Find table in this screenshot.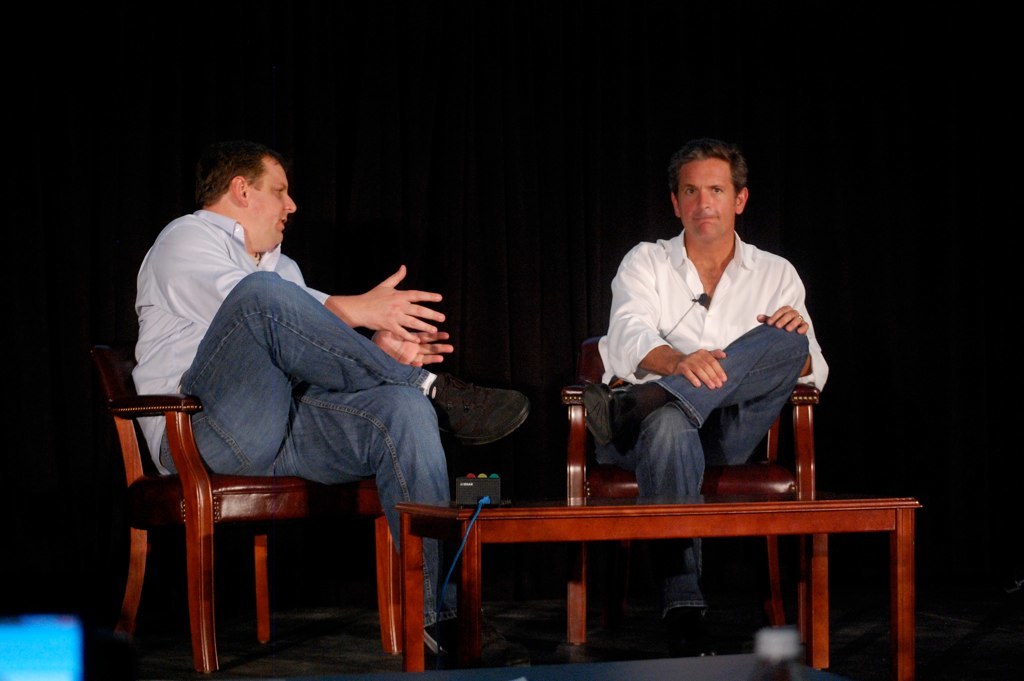
The bounding box for table is {"left": 401, "top": 451, "right": 906, "bottom": 656}.
